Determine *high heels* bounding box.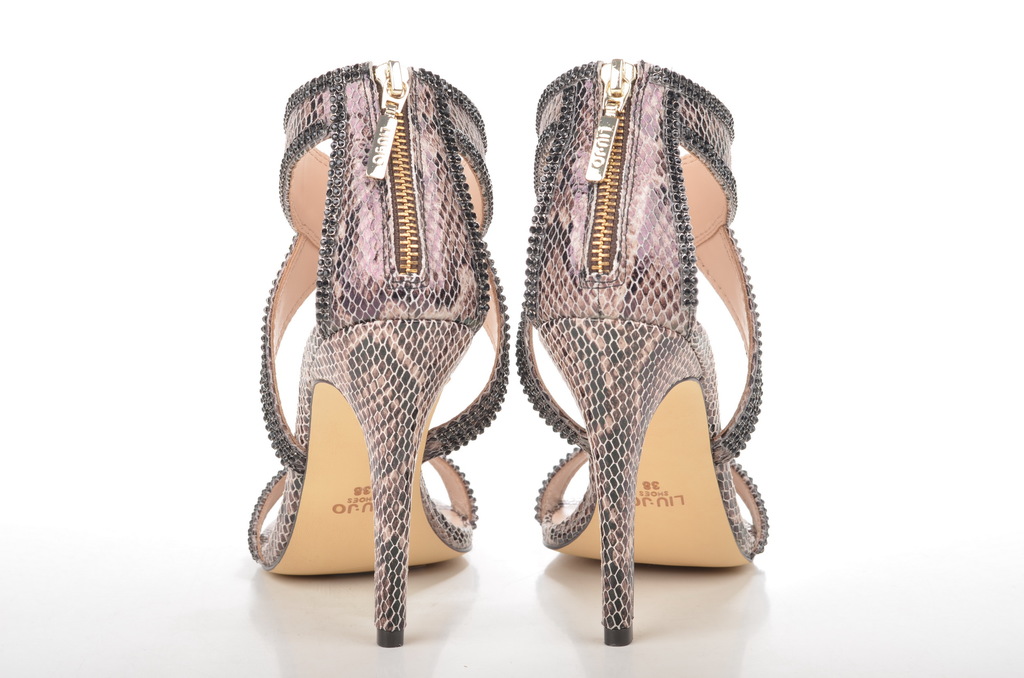
Determined: locate(509, 49, 757, 644).
